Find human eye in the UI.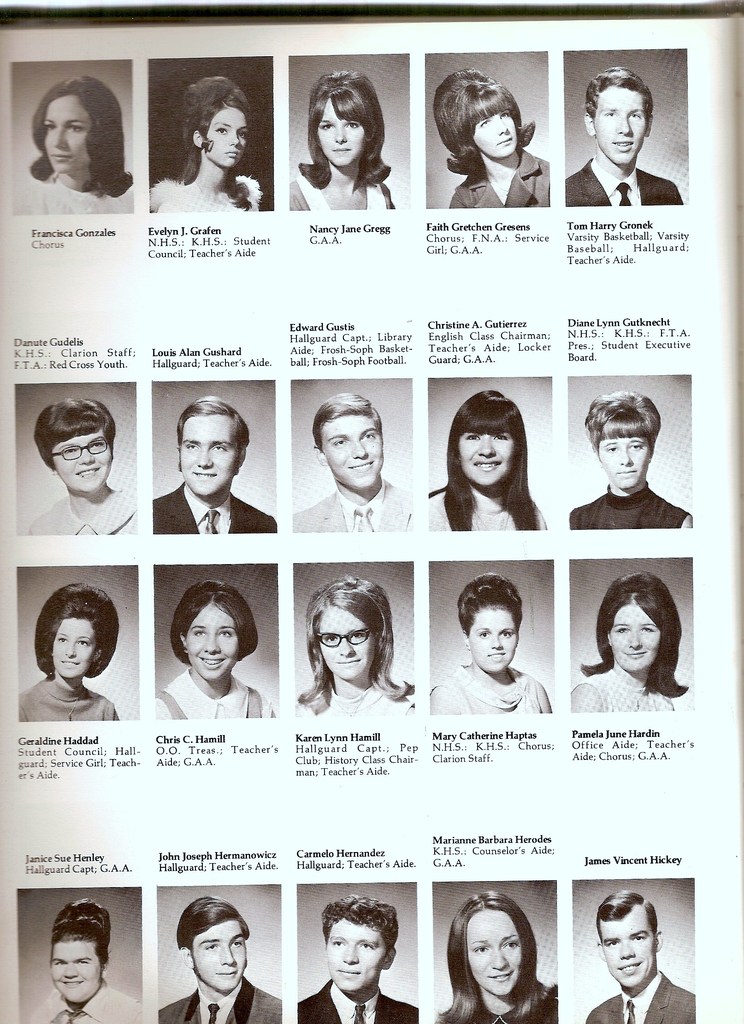
UI element at select_region(602, 109, 617, 120).
